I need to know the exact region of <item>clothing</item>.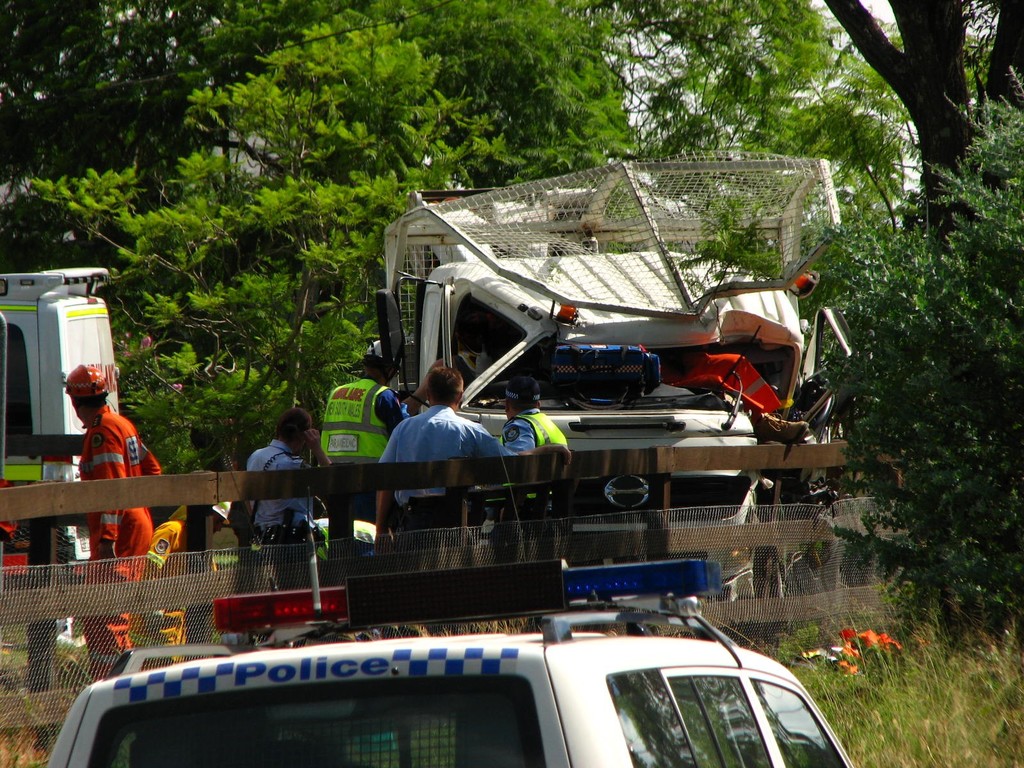
Region: Rect(376, 403, 522, 534).
